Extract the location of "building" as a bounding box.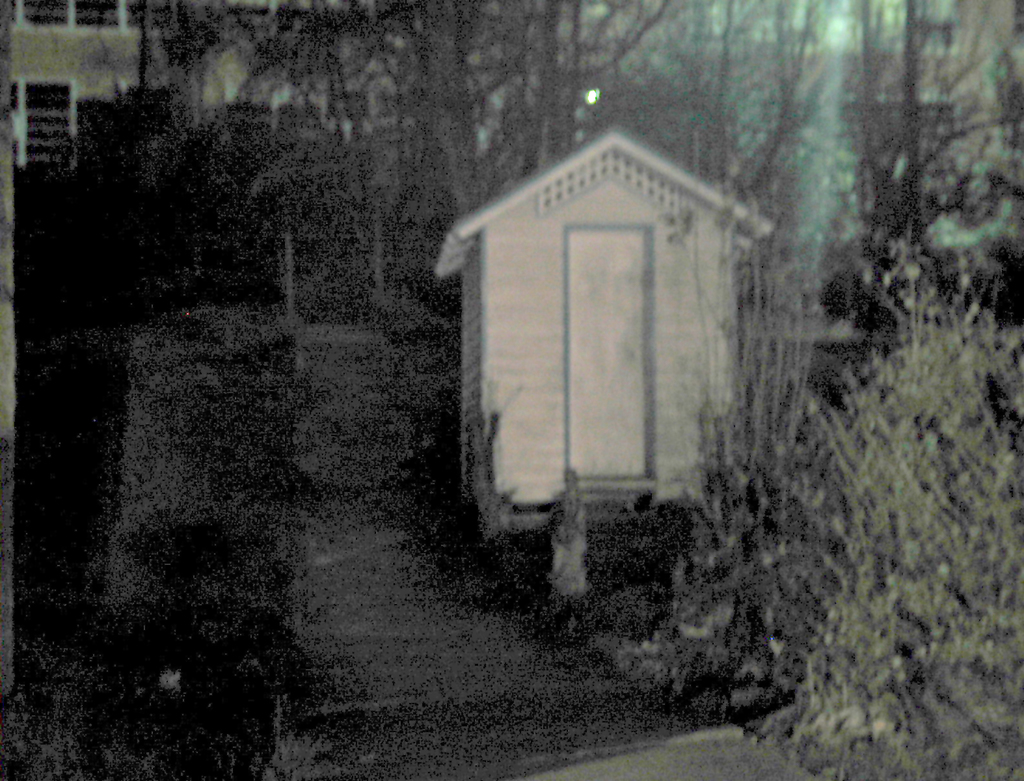
l=16, t=0, r=434, b=163.
